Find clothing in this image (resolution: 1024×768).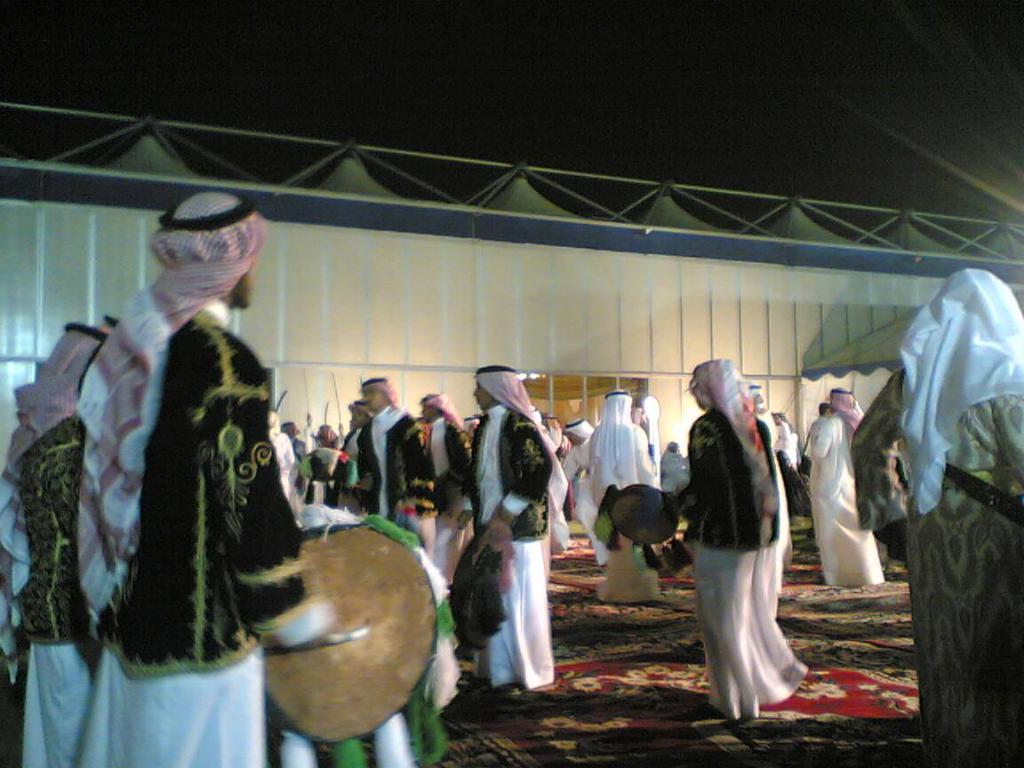
bbox(654, 448, 689, 495).
